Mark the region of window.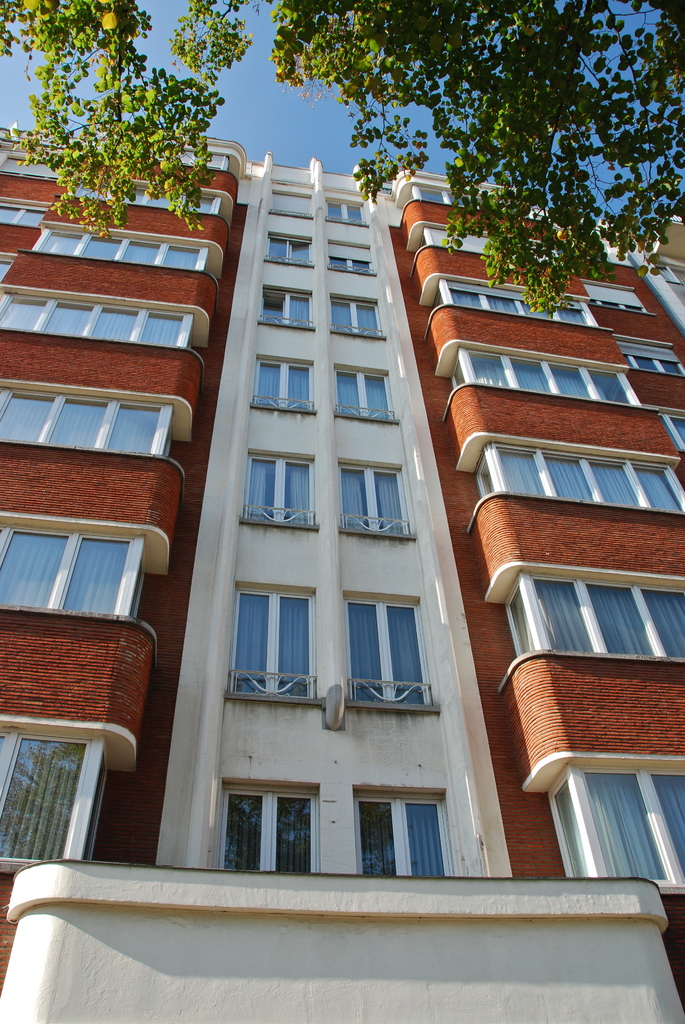
Region: Rect(3, 252, 18, 283).
